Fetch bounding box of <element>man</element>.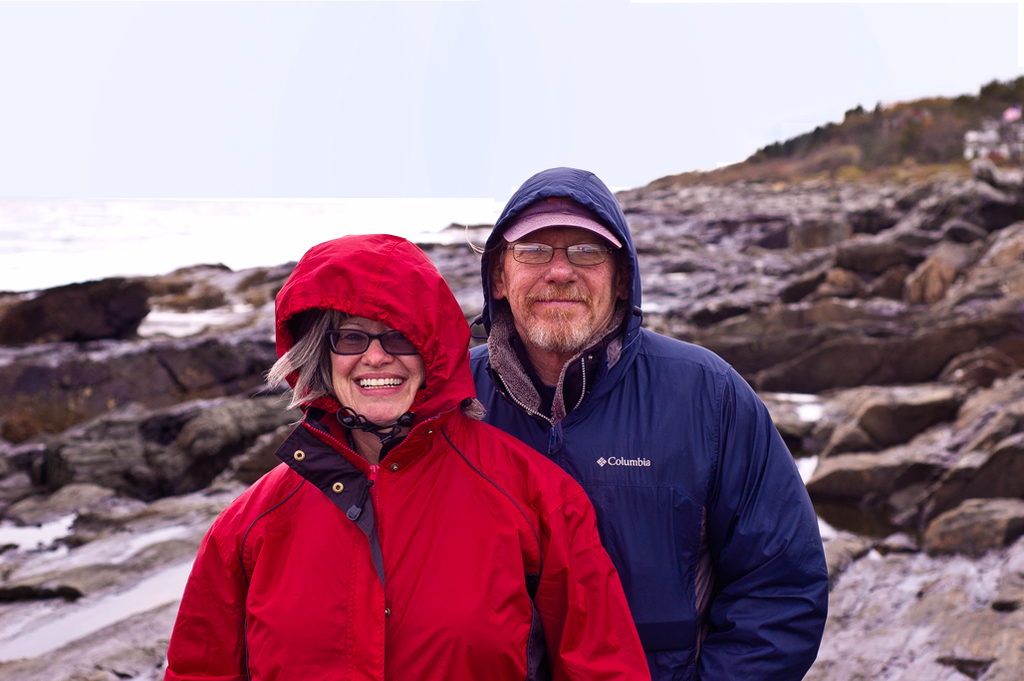
Bbox: {"left": 420, "top": 160, "right": 824, "bottom": 672}.
